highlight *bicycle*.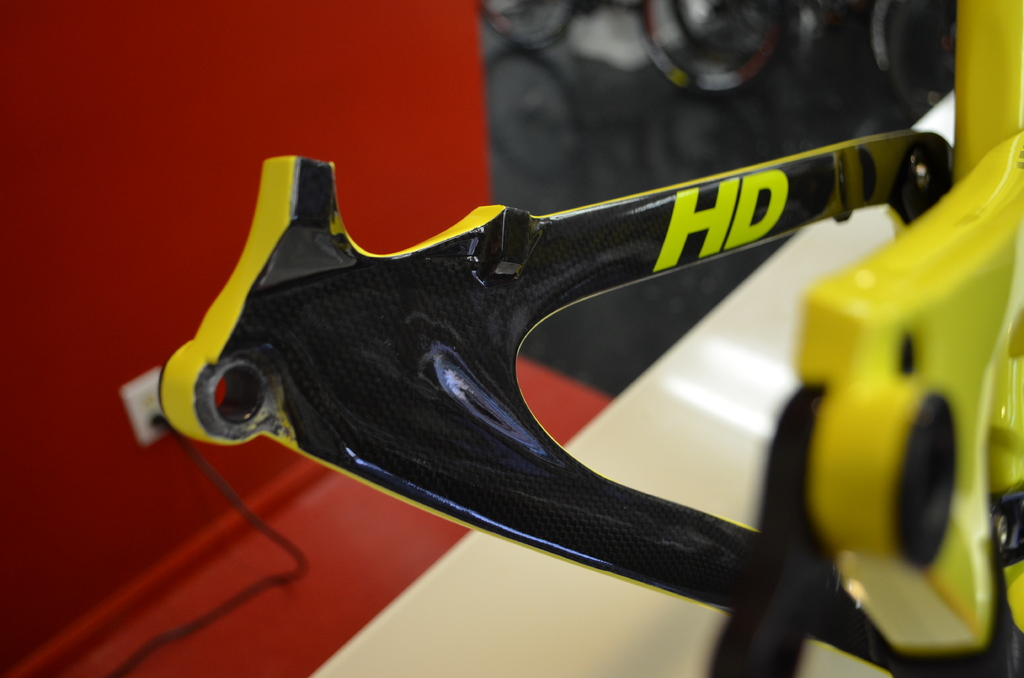
Highlighted region: region(674, 0, 973, 95).
